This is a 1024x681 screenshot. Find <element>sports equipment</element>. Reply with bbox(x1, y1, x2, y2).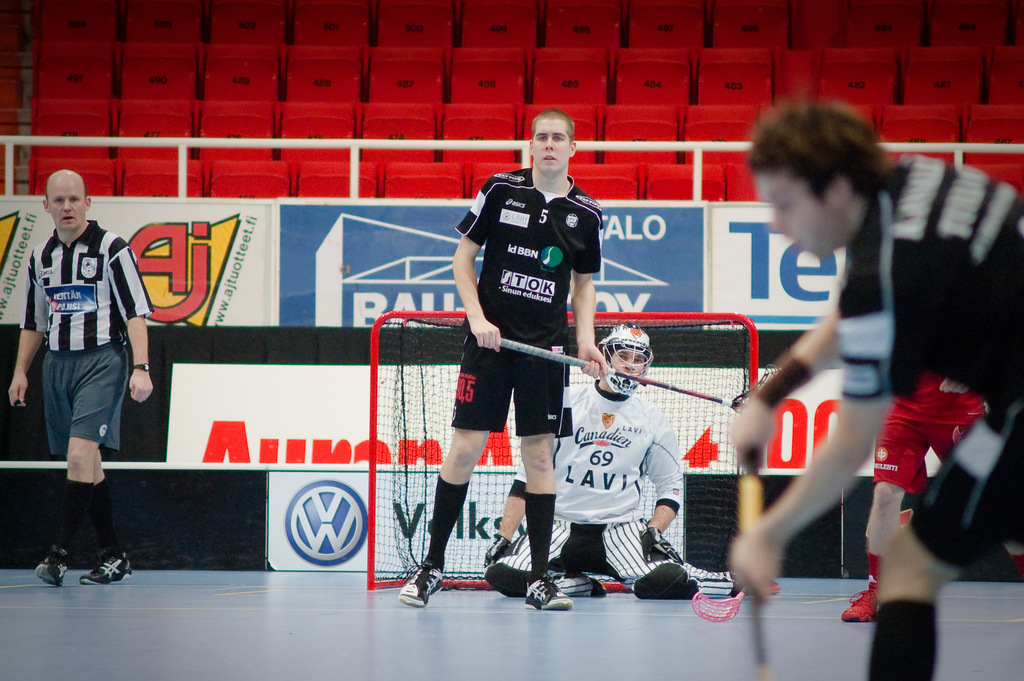
bbox(598, 322, 658, 396).
